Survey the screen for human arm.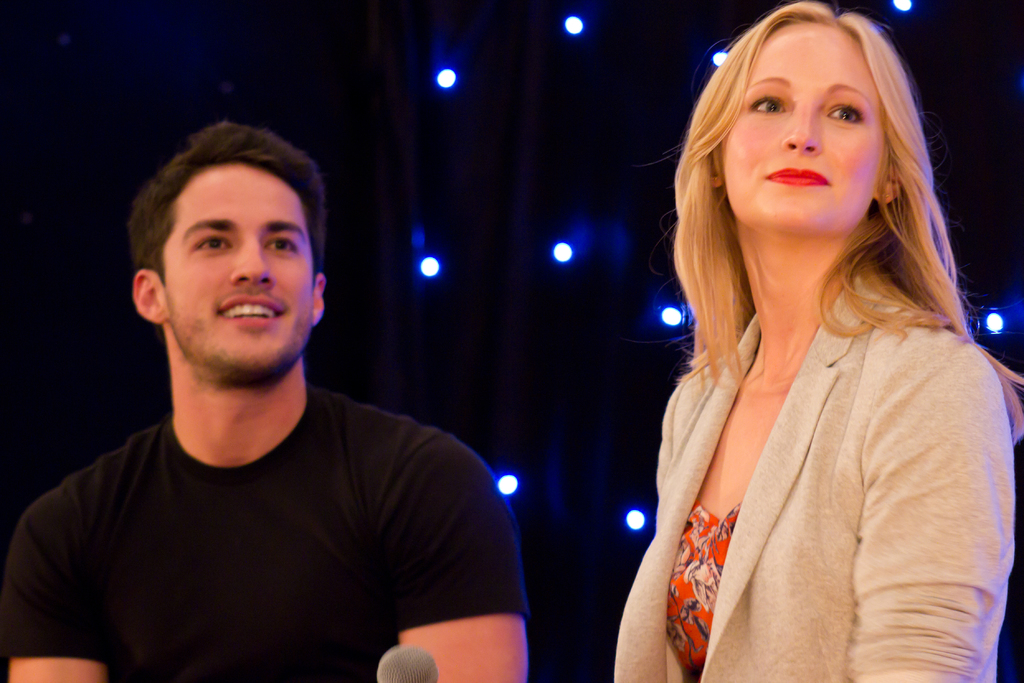
Survey found: Rect(391, 436, 537, 682).
